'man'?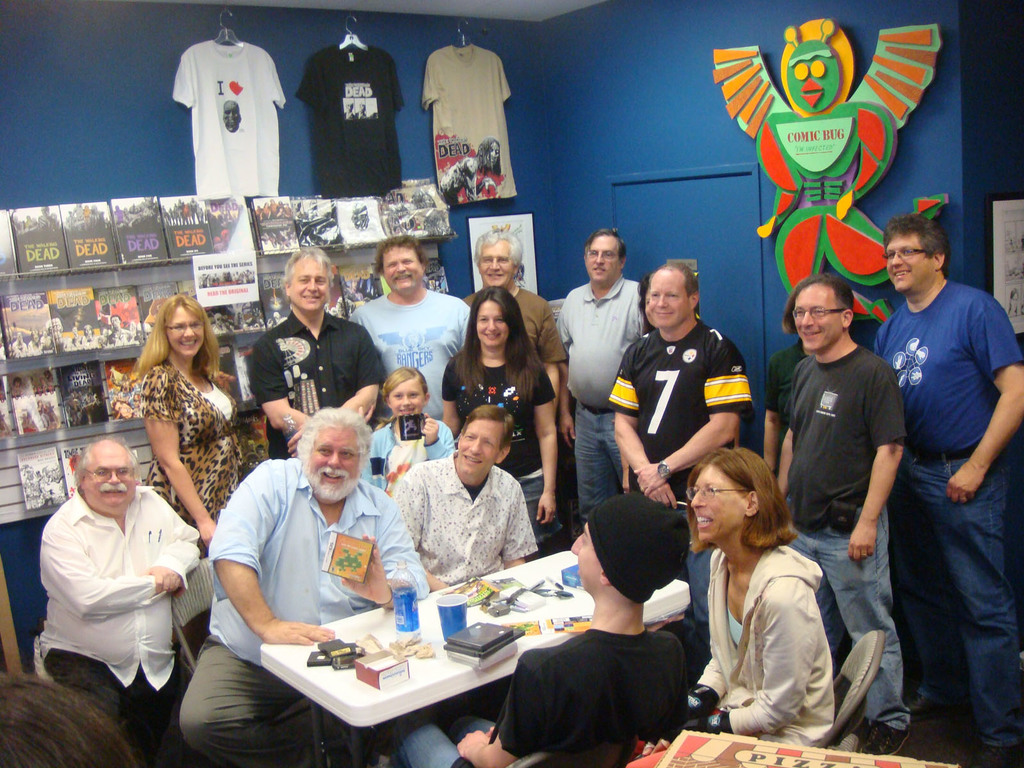
pyautogui.locateOnScreen(391, 399, 540, 599)
